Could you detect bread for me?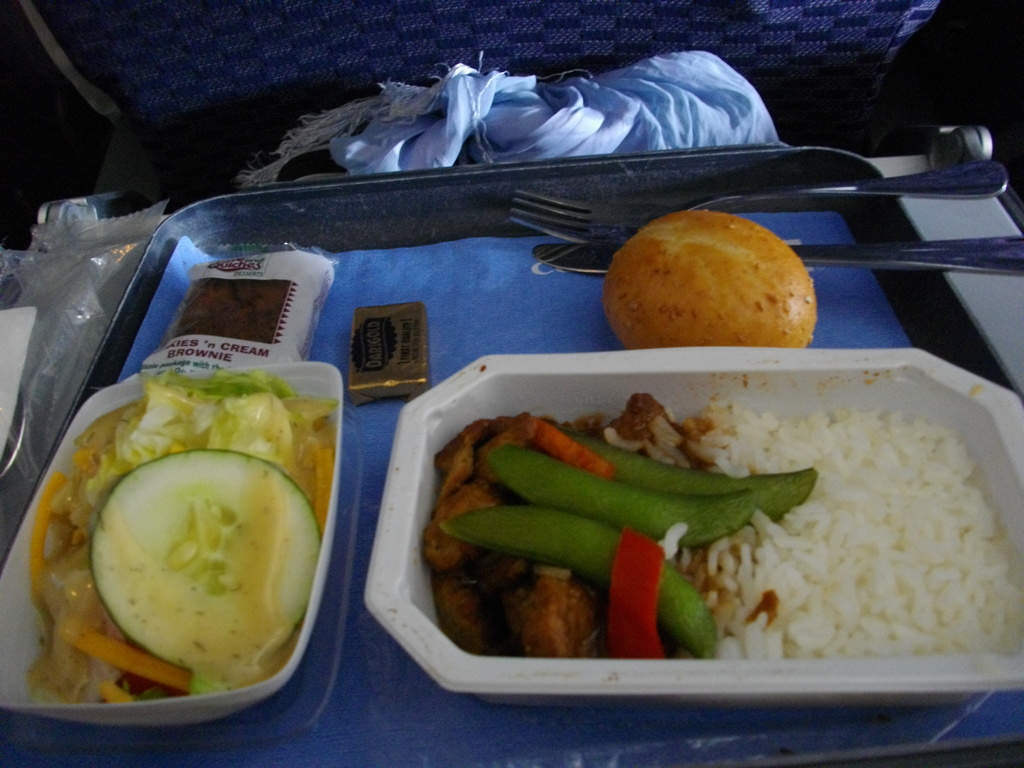
Detection result: box(605, 207, 820, 349).
